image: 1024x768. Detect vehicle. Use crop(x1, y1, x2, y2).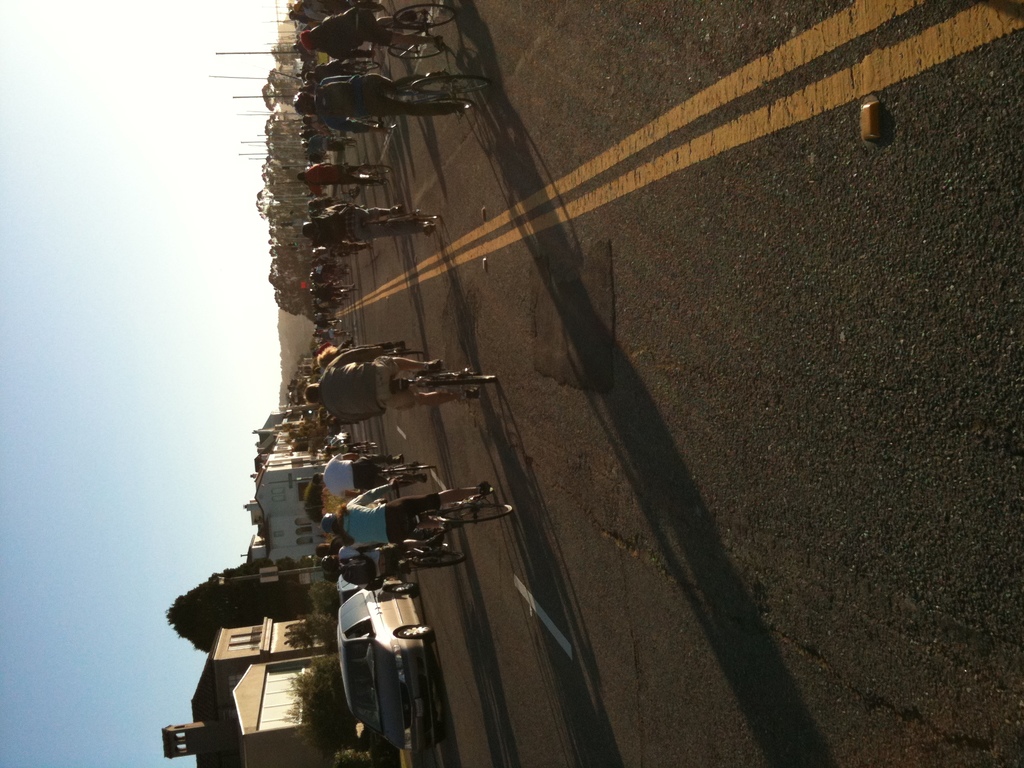
crop(397, 540, 463, 577).
